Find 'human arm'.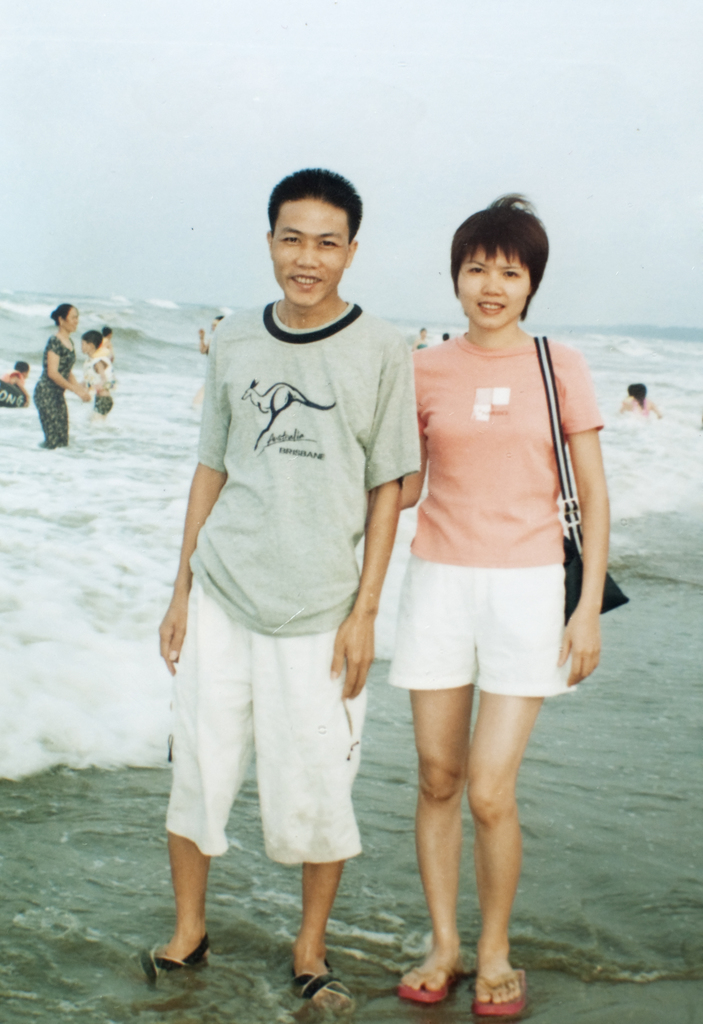
BBox(394, 344, 423, 509).
